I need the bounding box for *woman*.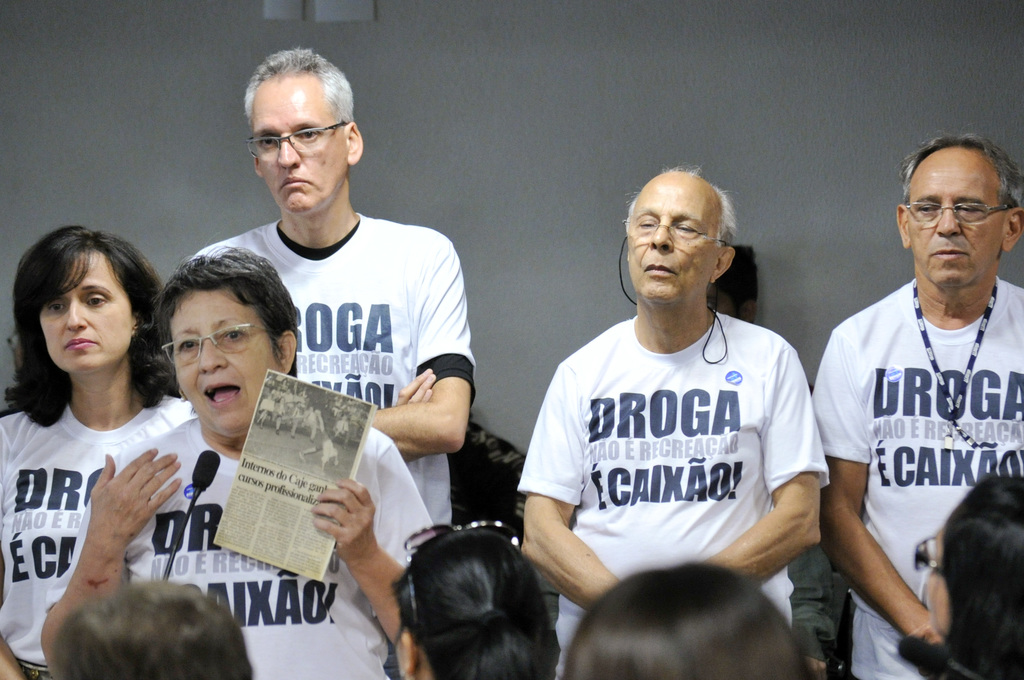
Here it is: bbox(36, 247, 436, 679).
